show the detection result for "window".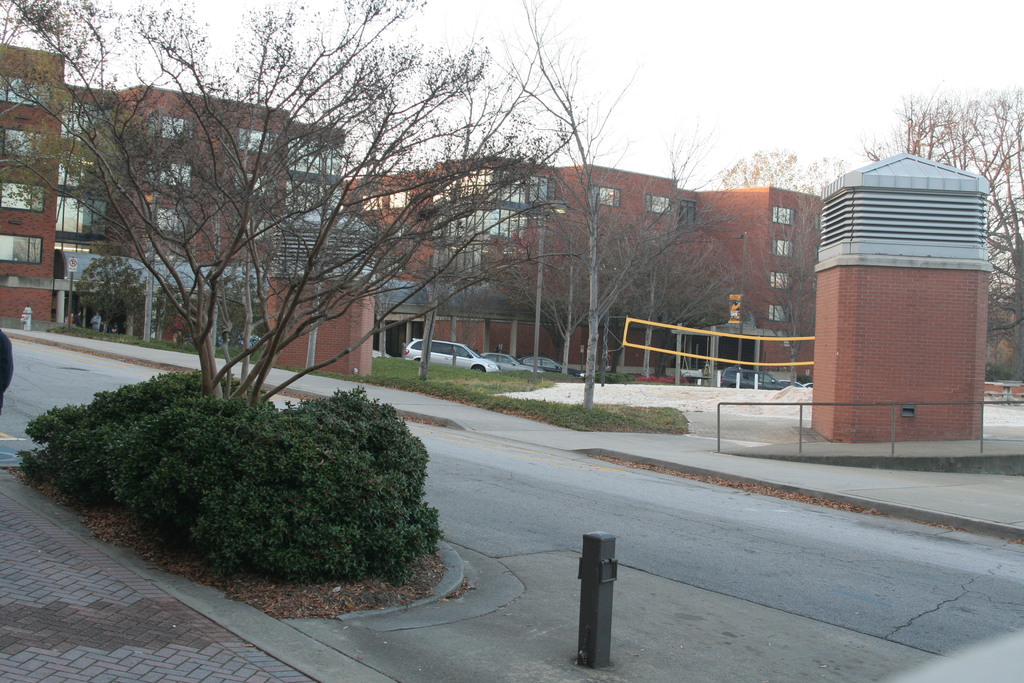
region(160, 117, 185, 140).
